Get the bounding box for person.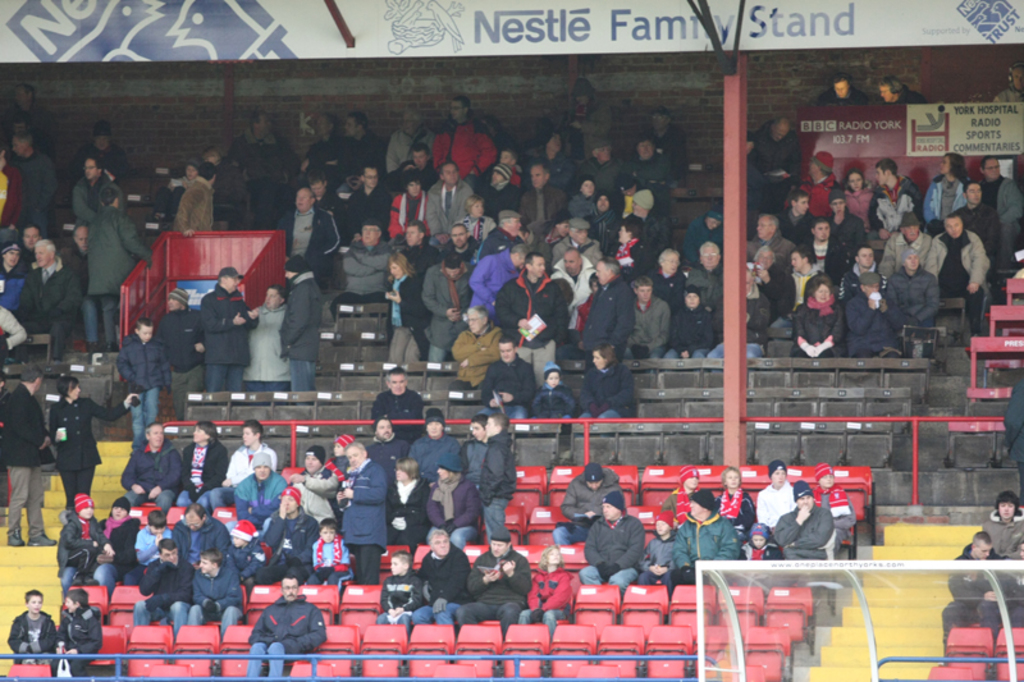
l=810, t=457, r=860, b=559.
